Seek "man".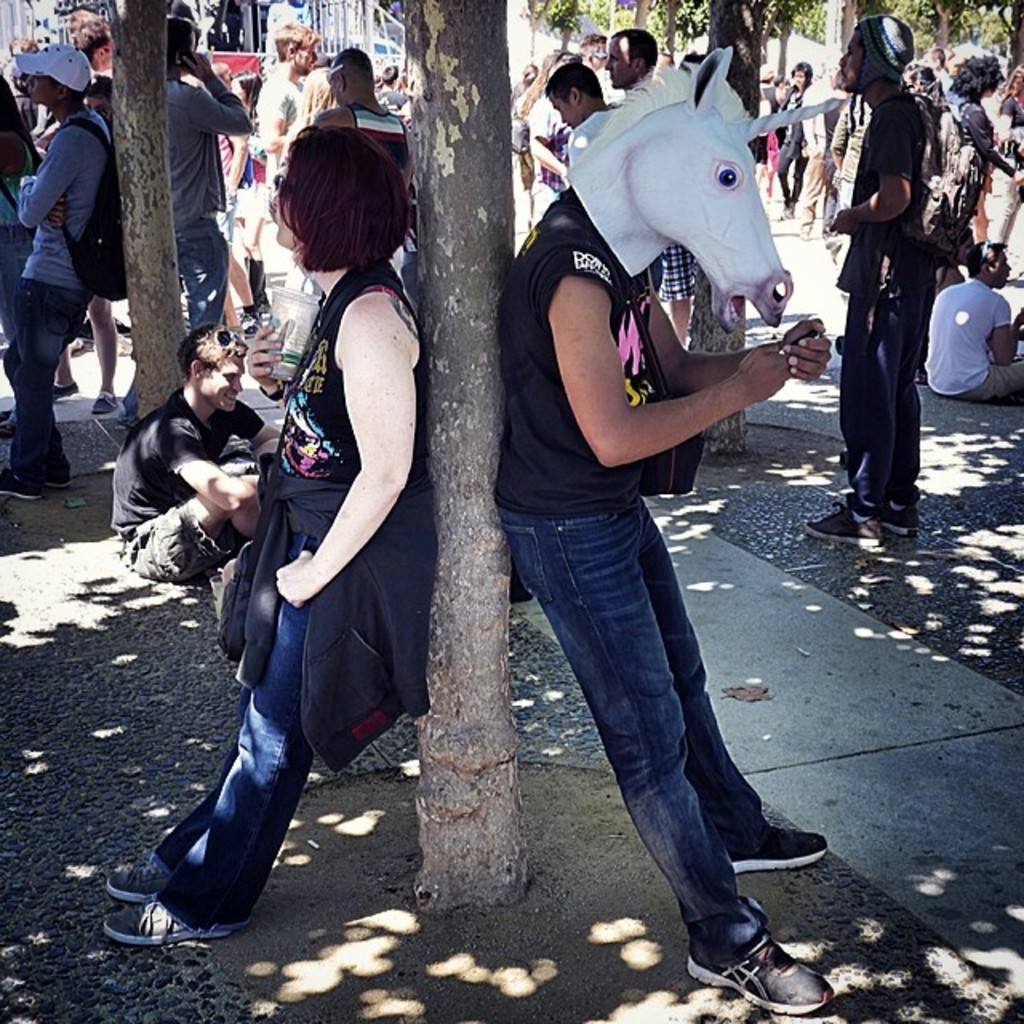
{"x1": 104, "y1": 323, "x2": 277, "y2": 582}.
